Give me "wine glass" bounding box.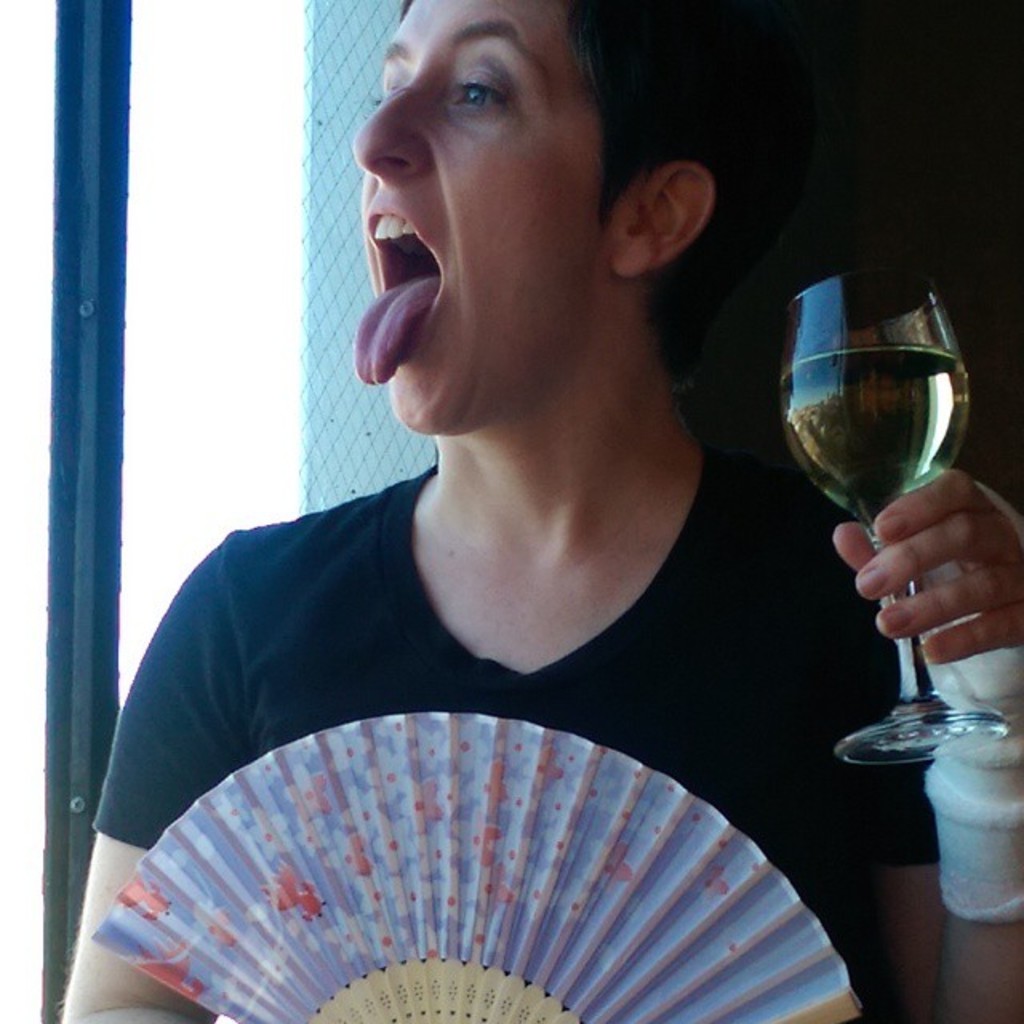
locate(786, 269, 1010, 773).
